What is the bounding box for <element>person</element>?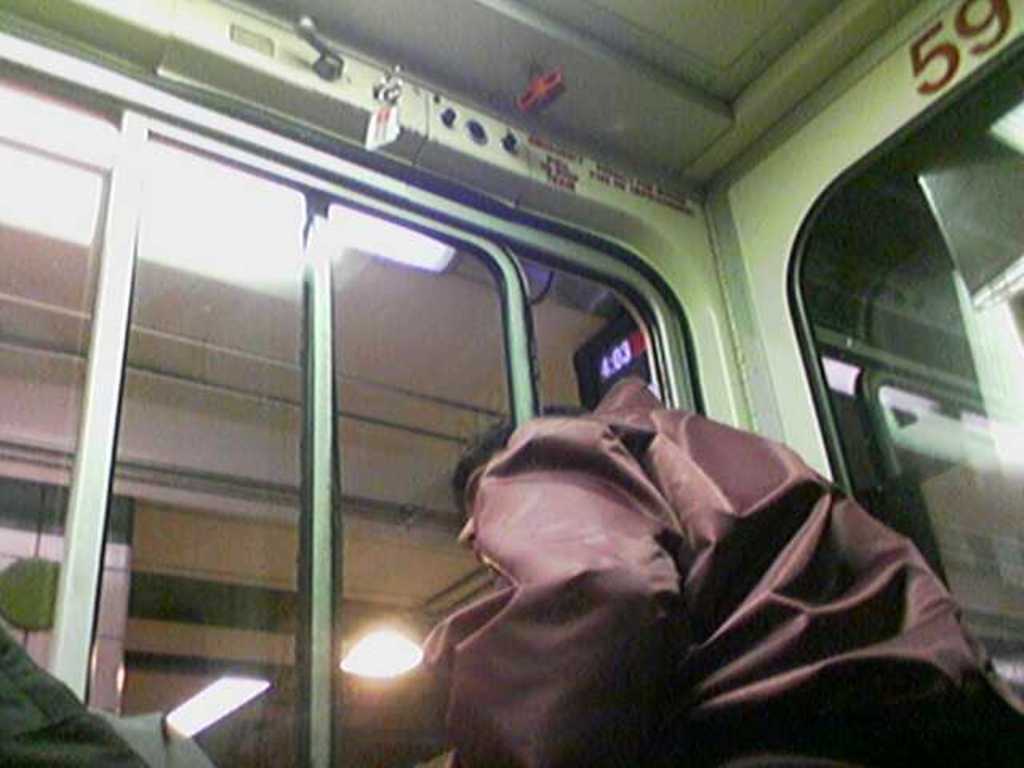
bbox=[405, 366, 1005, 722].
